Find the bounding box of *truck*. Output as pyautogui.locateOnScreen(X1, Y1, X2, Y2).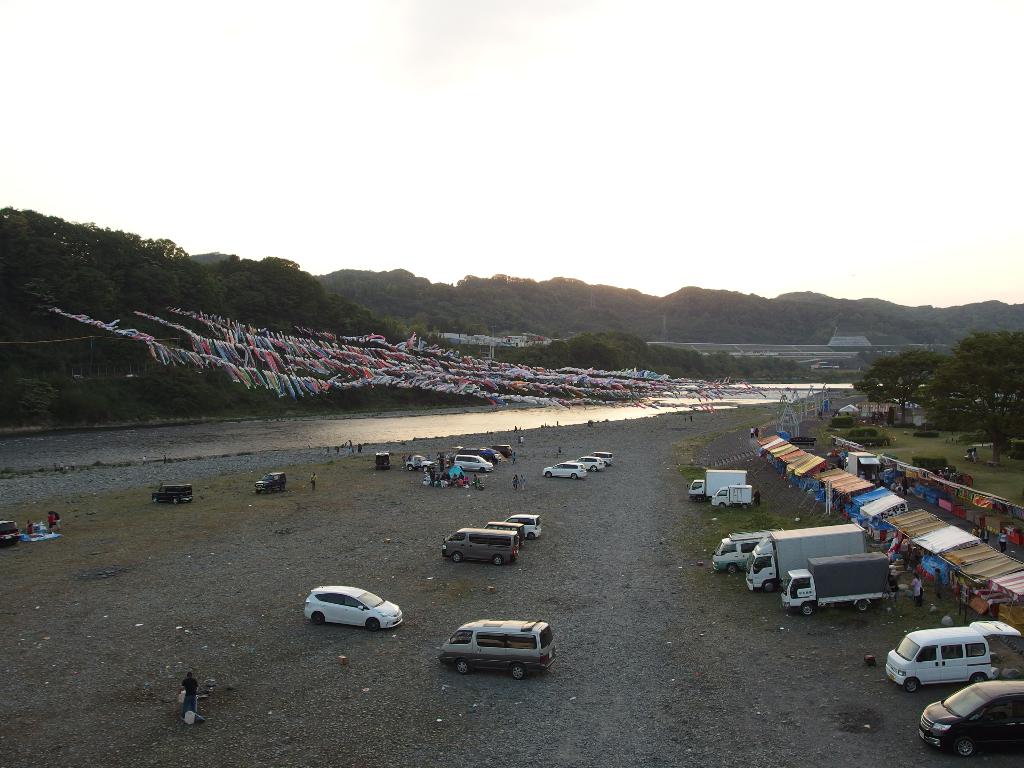
pyautogui.locateOnScreen(779, 552, 904, 614).
